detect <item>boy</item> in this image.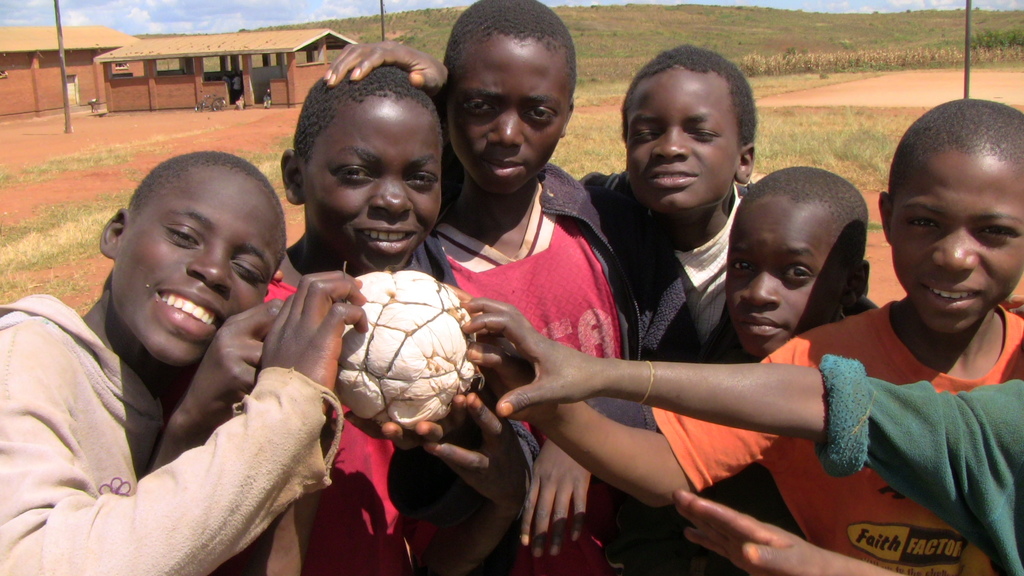
Detection: bbox(0, 149, 369, 575).
